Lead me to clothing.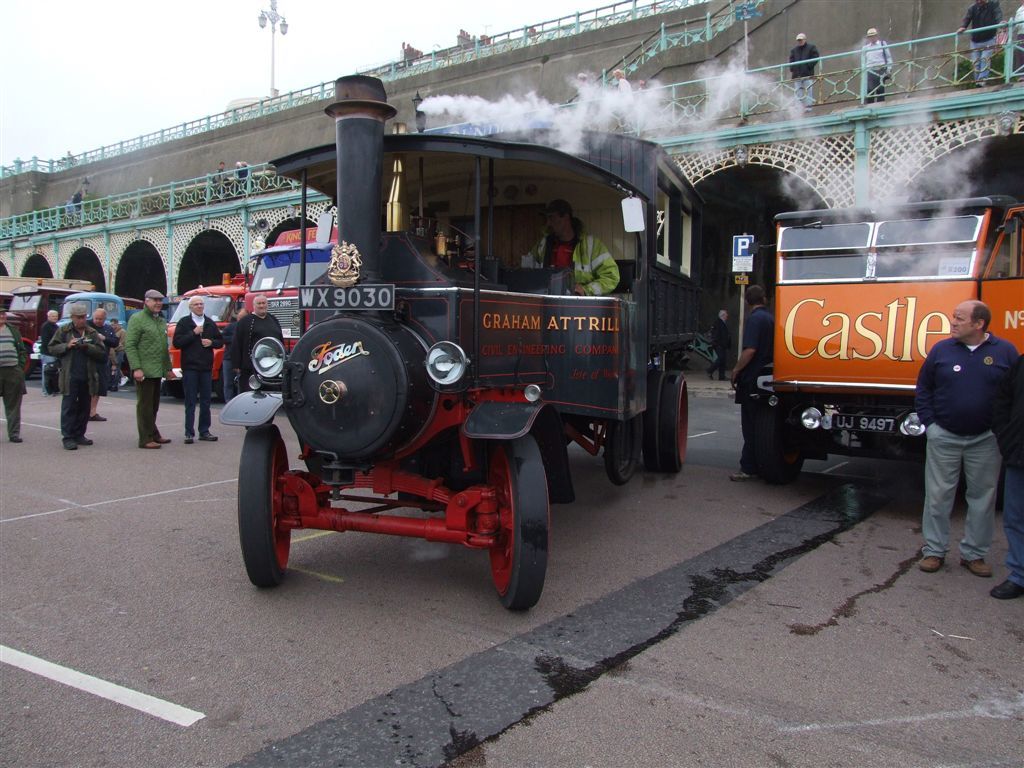
Lead to Rect(171, 312, 223, 438).
